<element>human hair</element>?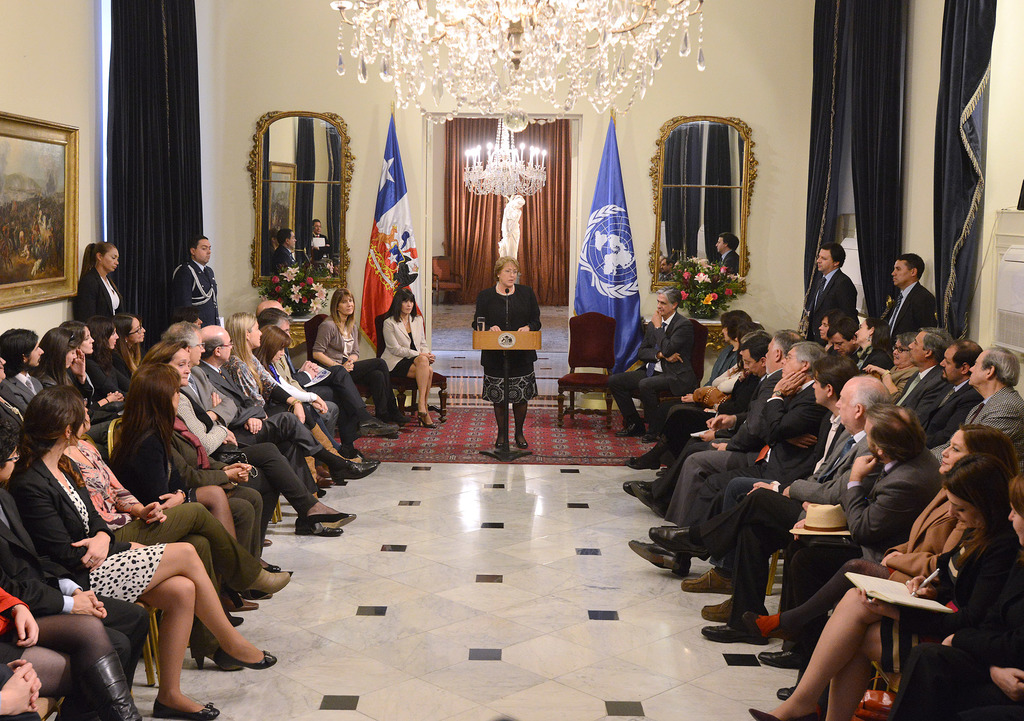
x1=81, y1=241, x2=116, y2=271
